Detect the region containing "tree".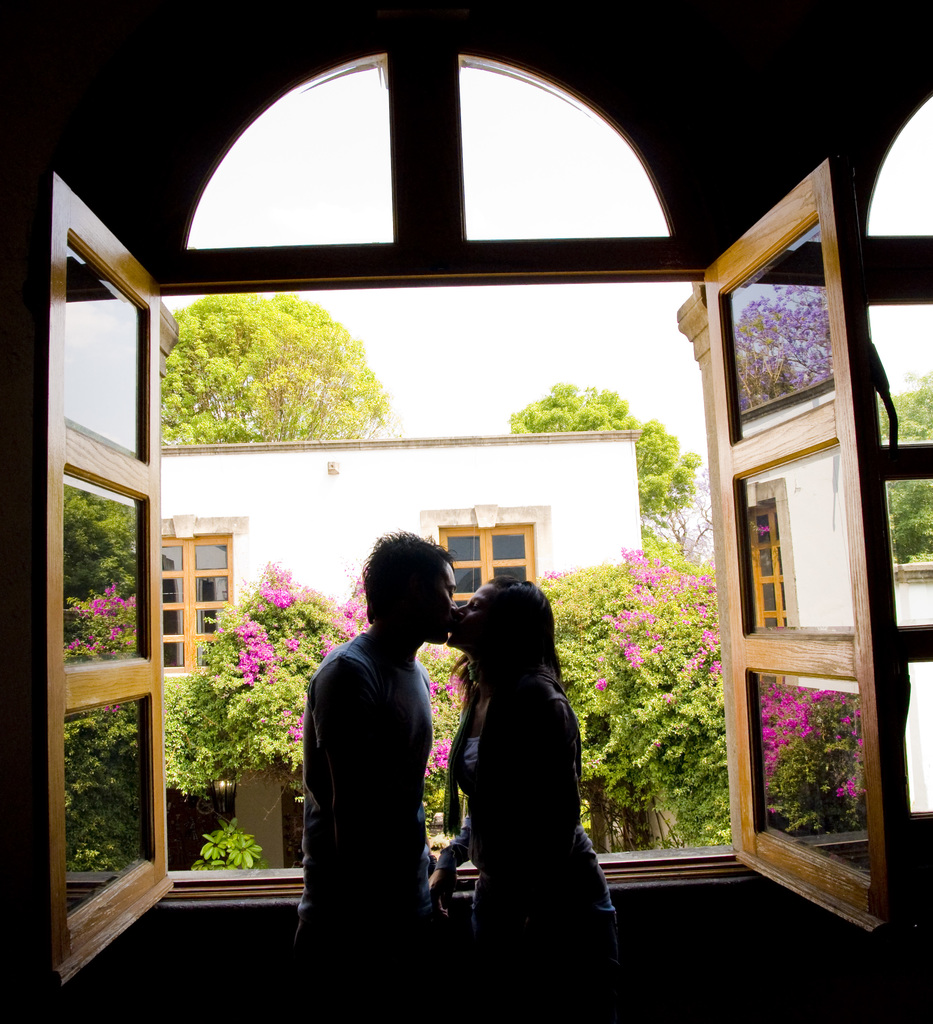
detection(653, 473, 715, 566).
